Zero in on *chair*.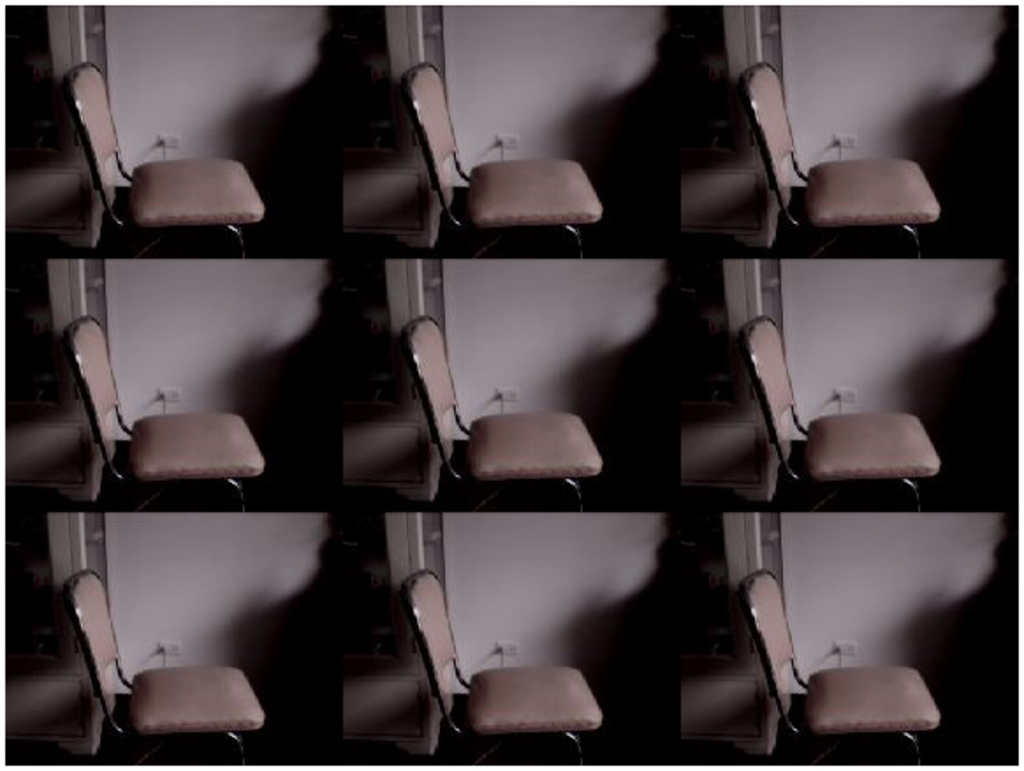
Zeroed in: (x1=403, y1=570, x2=603, y2=764).
